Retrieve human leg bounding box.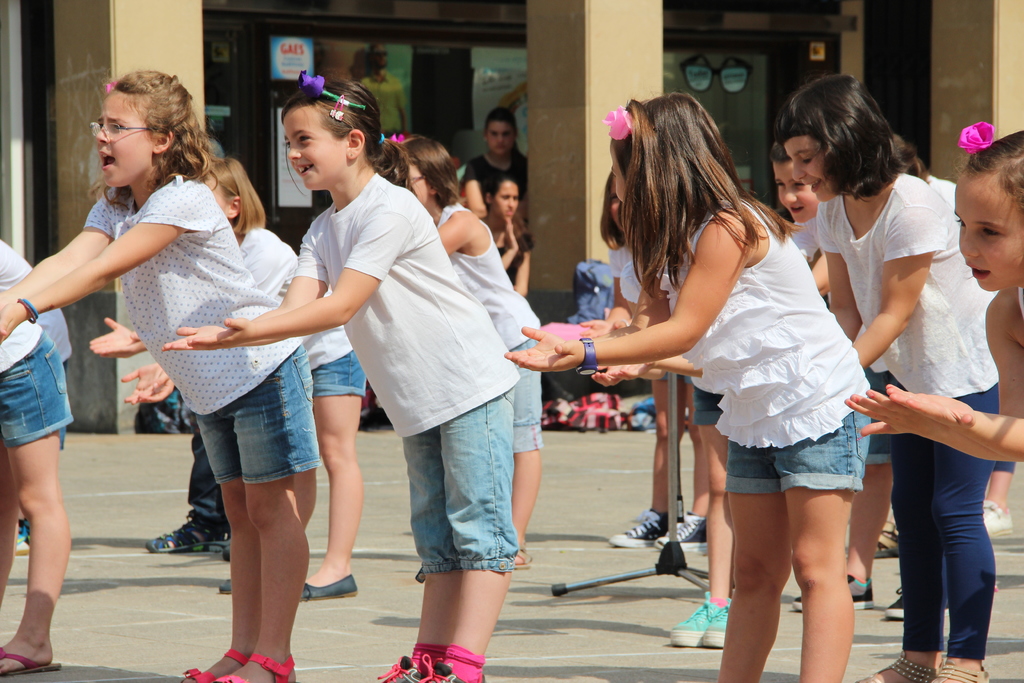
Bounding box: 214 345 319 682.
